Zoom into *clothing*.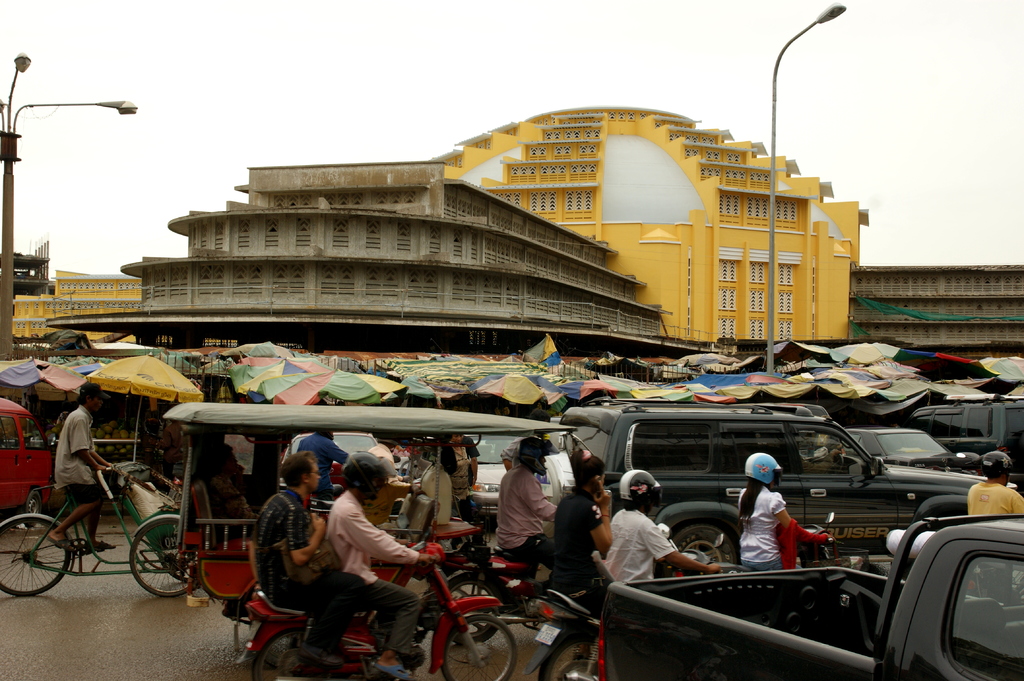
Zoom target: left=598, top=508, right=670, bottom=587.
